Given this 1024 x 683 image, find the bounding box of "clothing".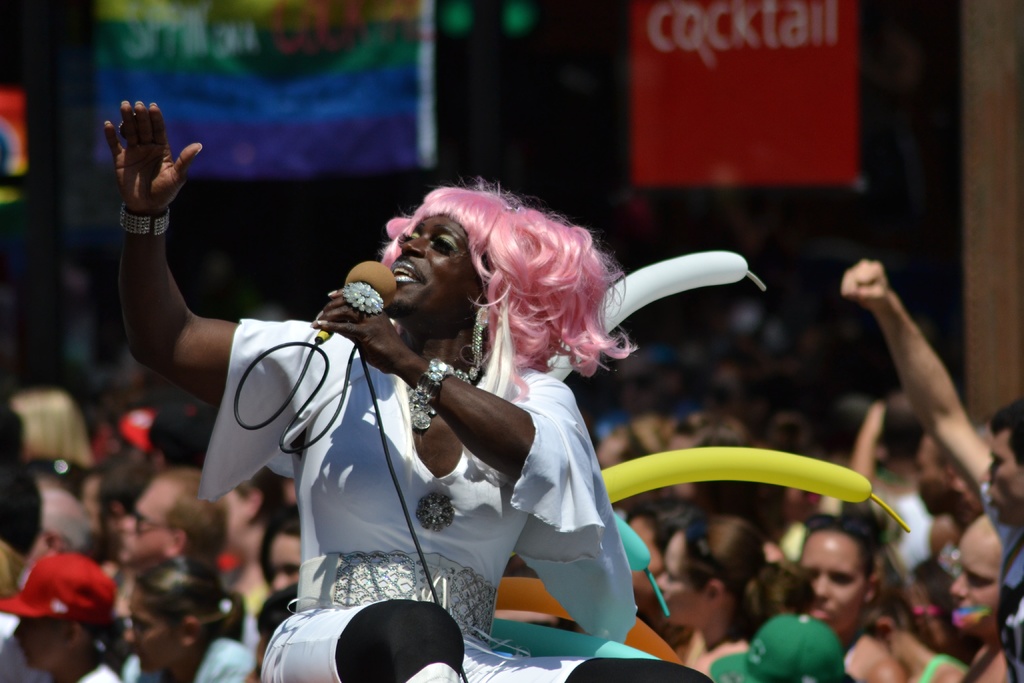
977,467,1023,681.
